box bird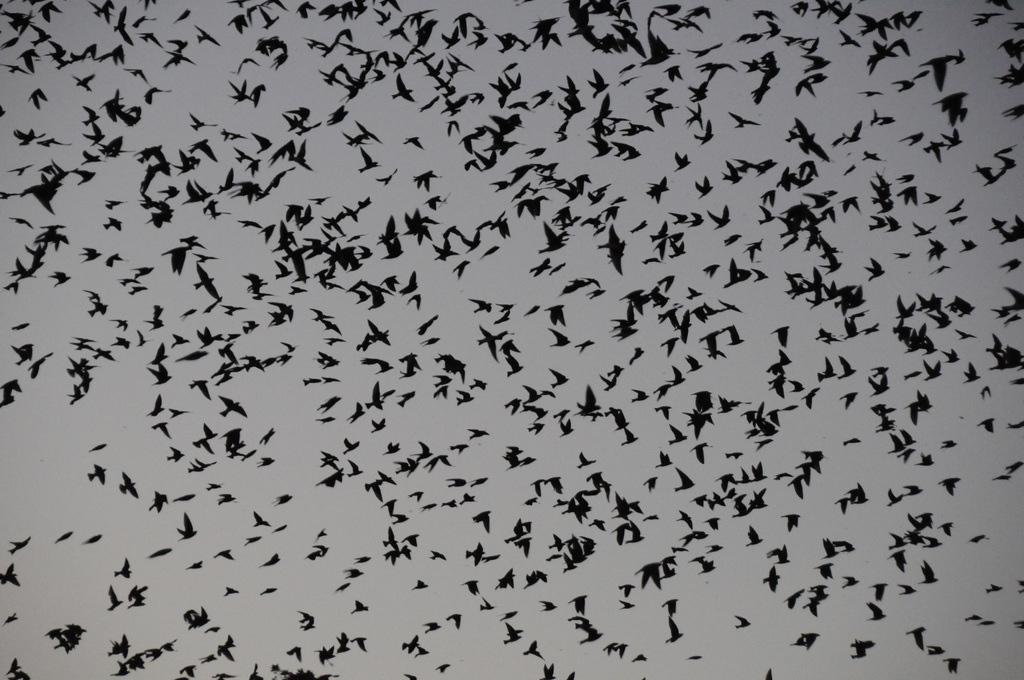
[9, 537, 31, 556]
